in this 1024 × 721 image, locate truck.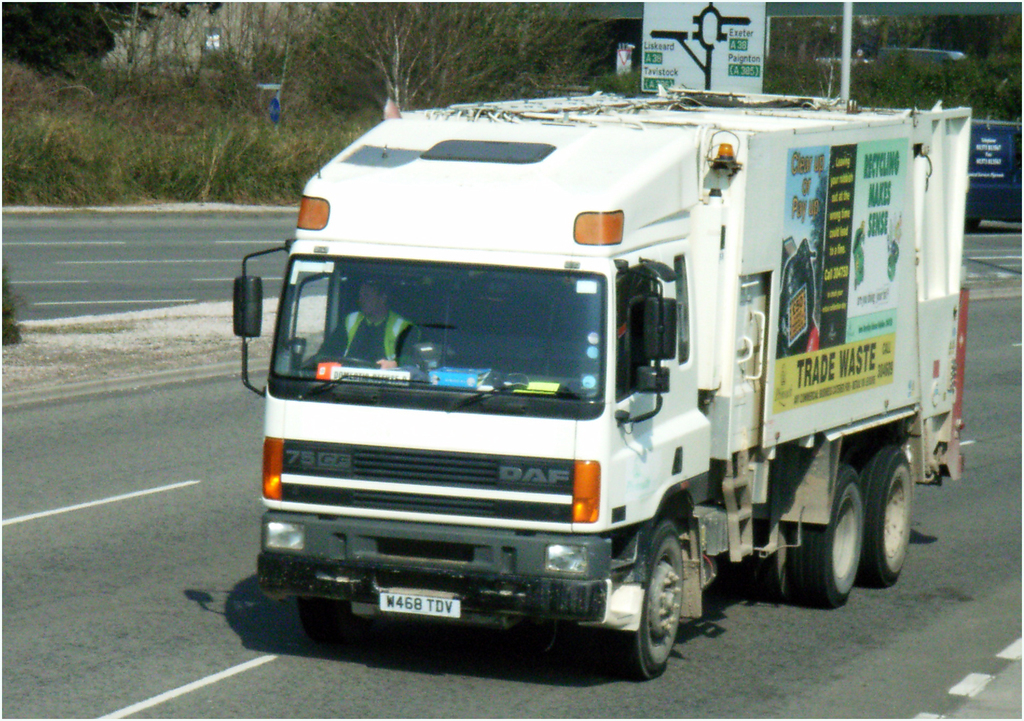
Bounding box: [left=236, top=87, right=950, bottom=690].
